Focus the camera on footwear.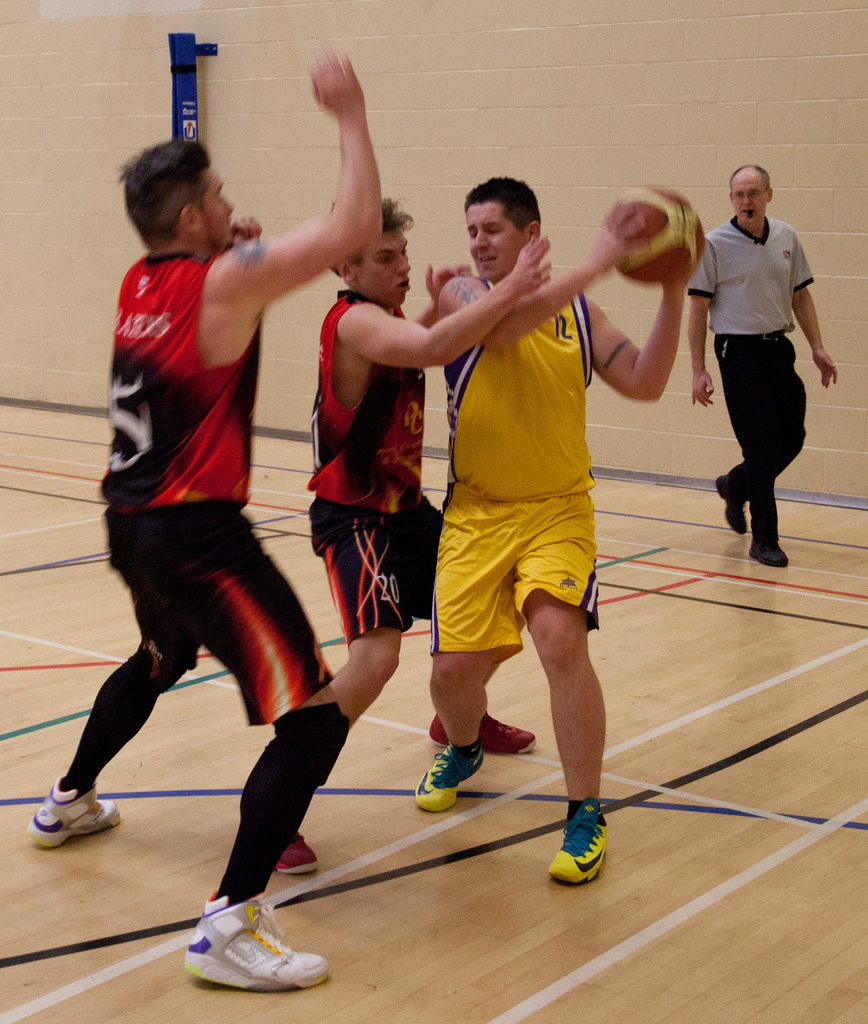
Focus region: l=271, t=821, r=322, b=879.
